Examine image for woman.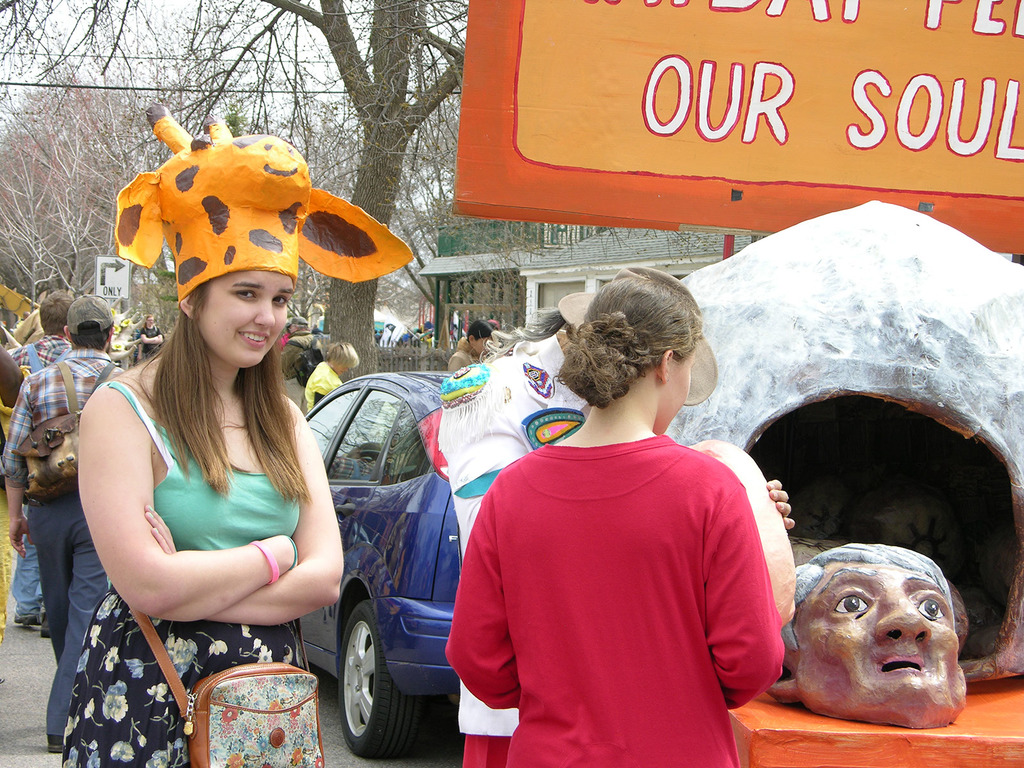
Examination result: BBox(447, 320, 495, 377).
